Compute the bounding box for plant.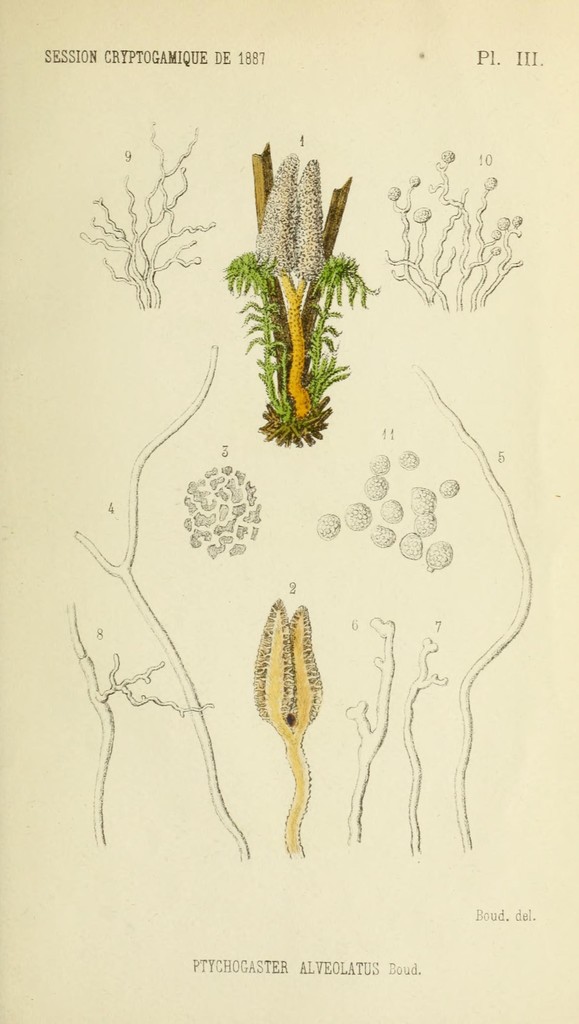
<bbox>386, 149, 522, 315</bbox>.
